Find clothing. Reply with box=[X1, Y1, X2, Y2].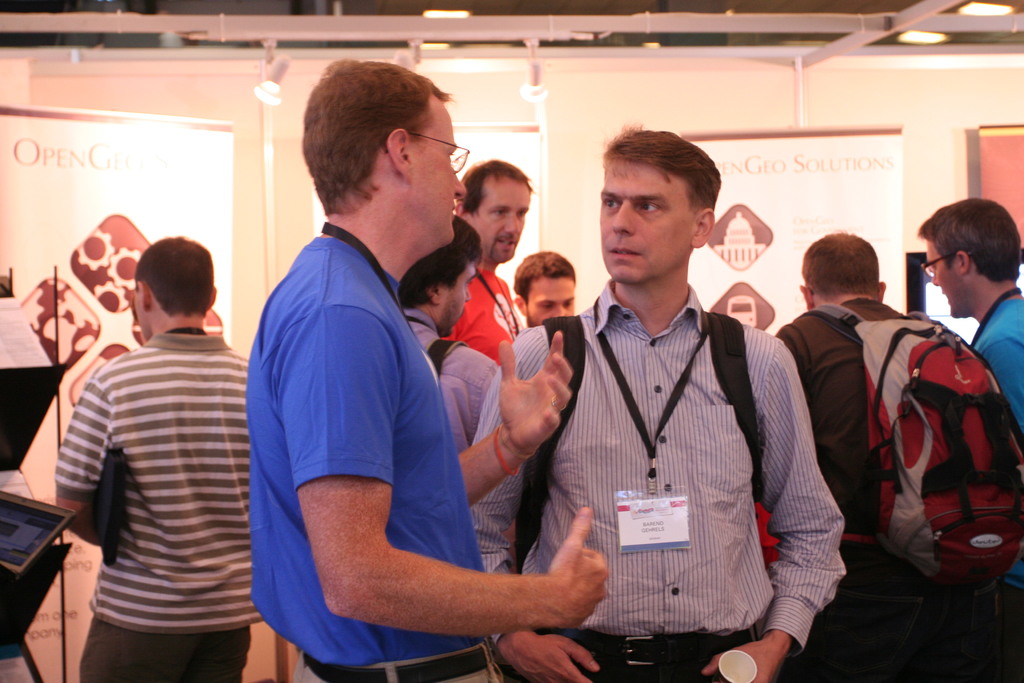
box=[468, 279, 854, 682].
